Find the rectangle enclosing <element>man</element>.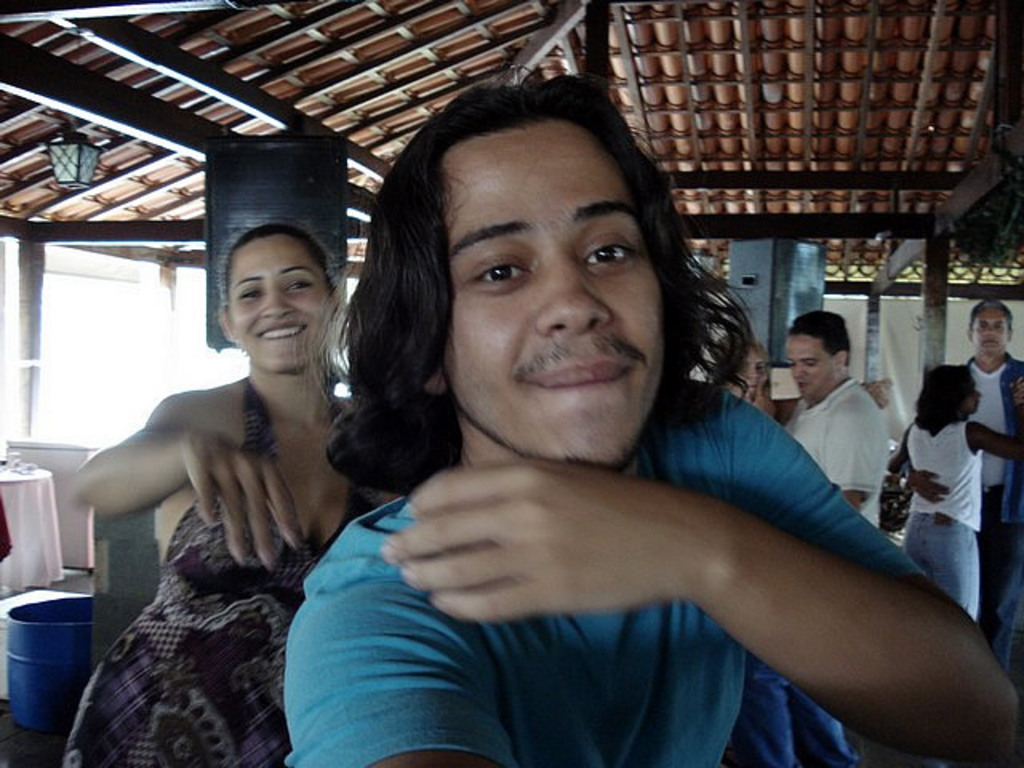
left=246, top=109, right=974, bottom=752.
